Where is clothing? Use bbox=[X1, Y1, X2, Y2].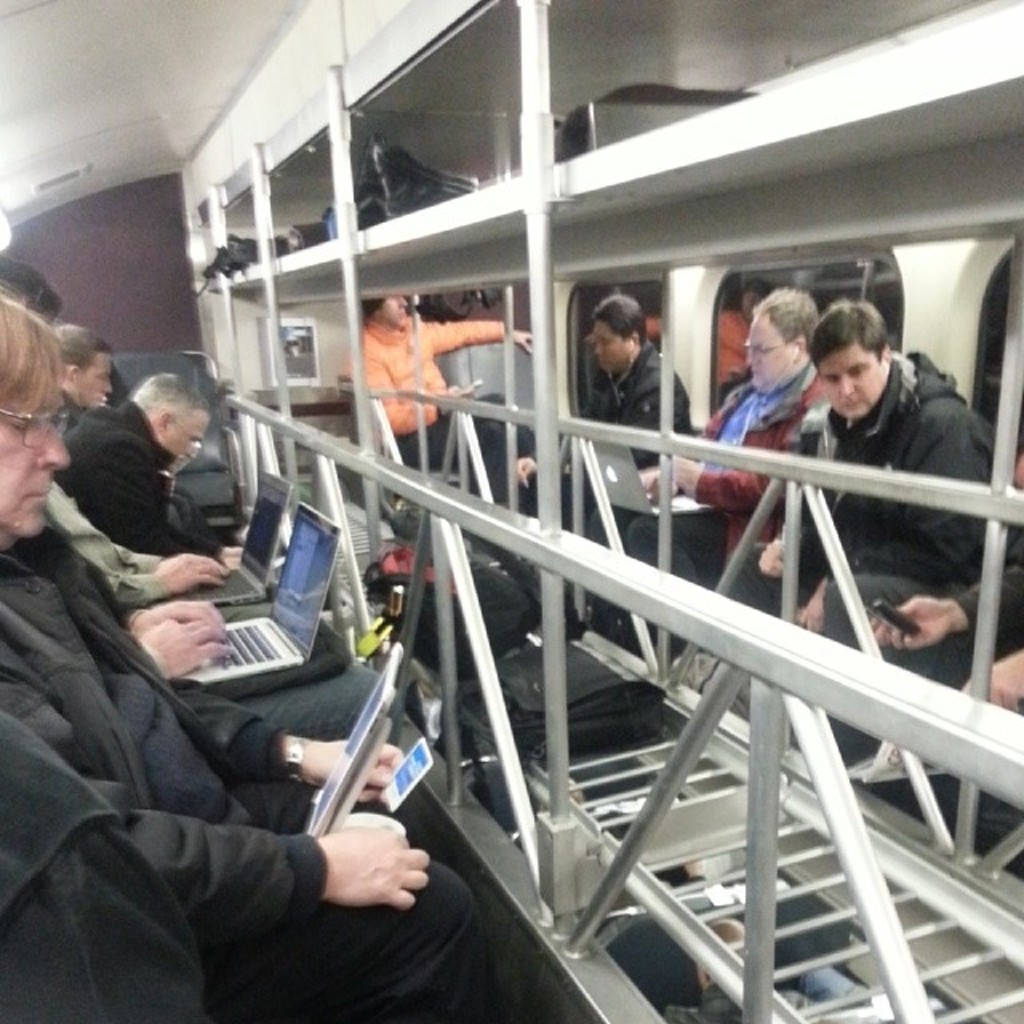
bbox=[61, 403, 227, 566].
